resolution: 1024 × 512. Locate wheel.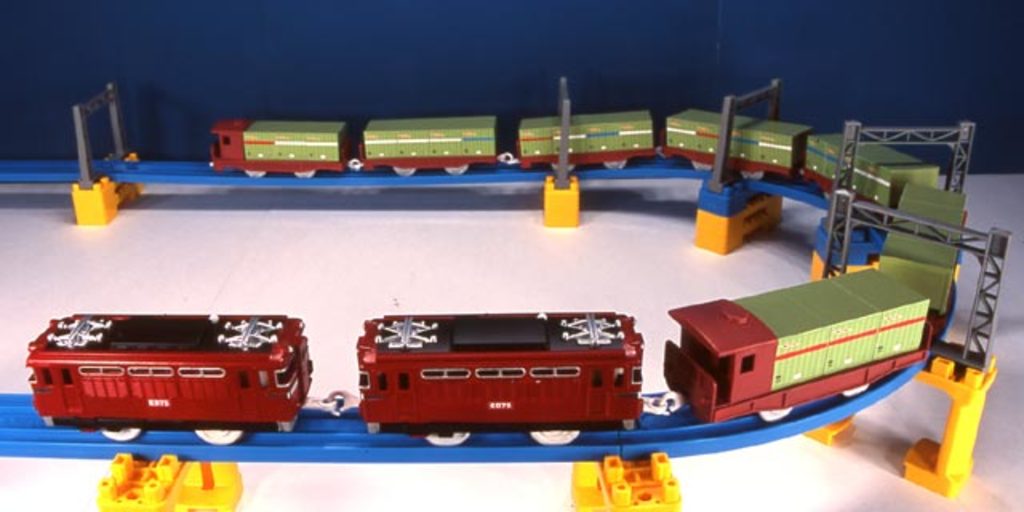
(left=688, top=162, right=714, bottom=173).
